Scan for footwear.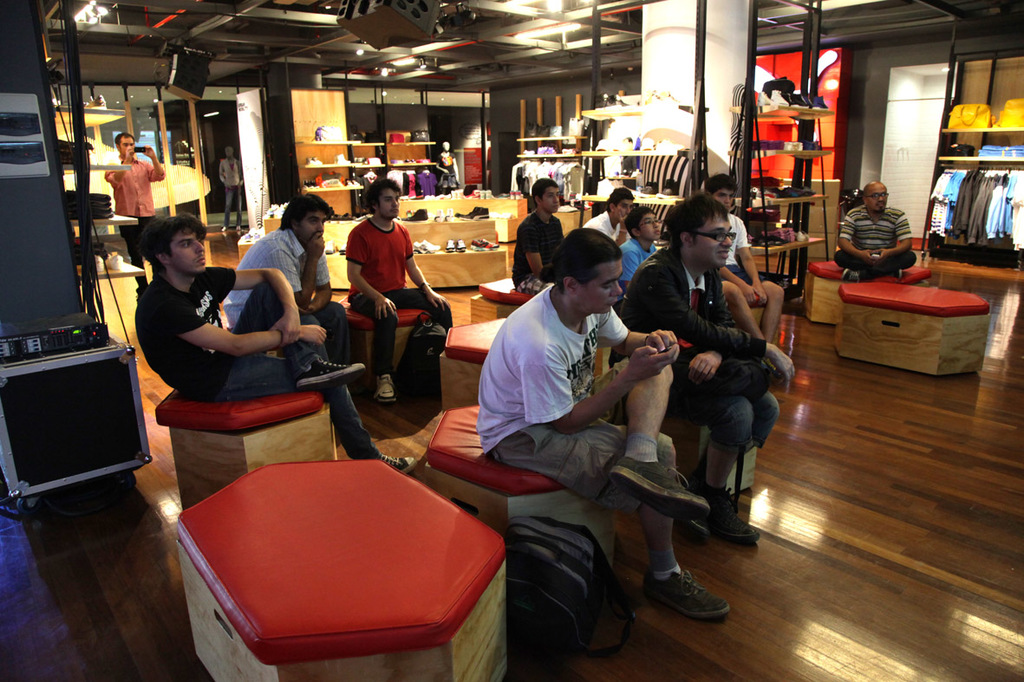
Scan result: locate(341, 241, 346, 255).
